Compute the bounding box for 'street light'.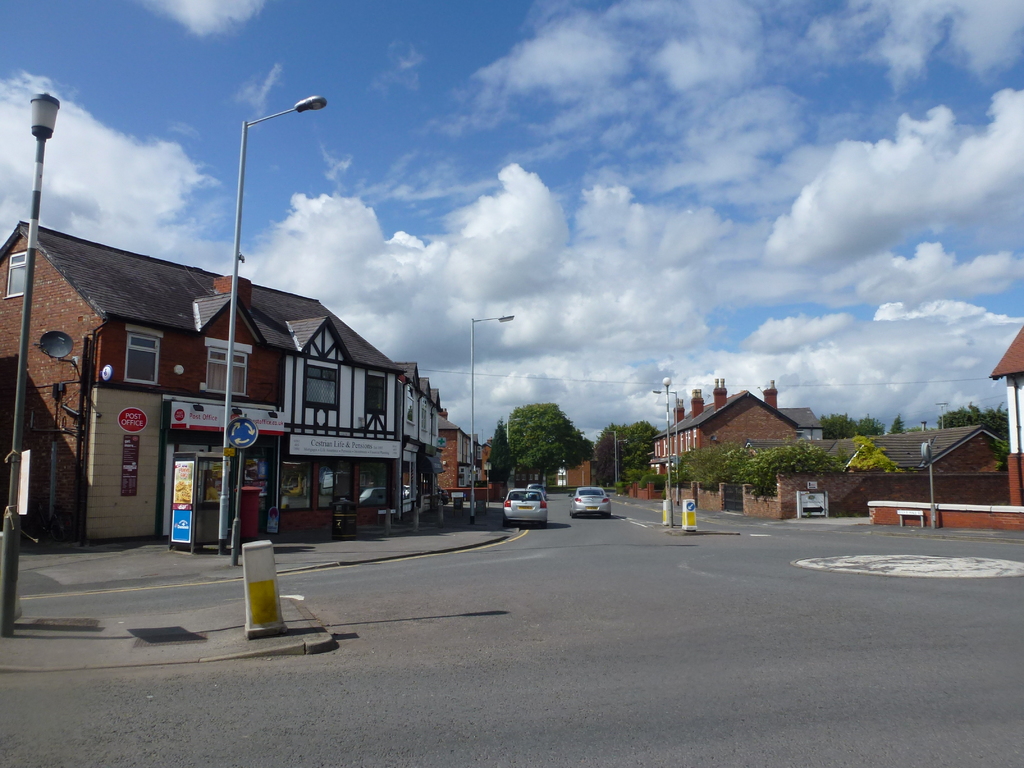
locate(595, 426, 615, 485).
